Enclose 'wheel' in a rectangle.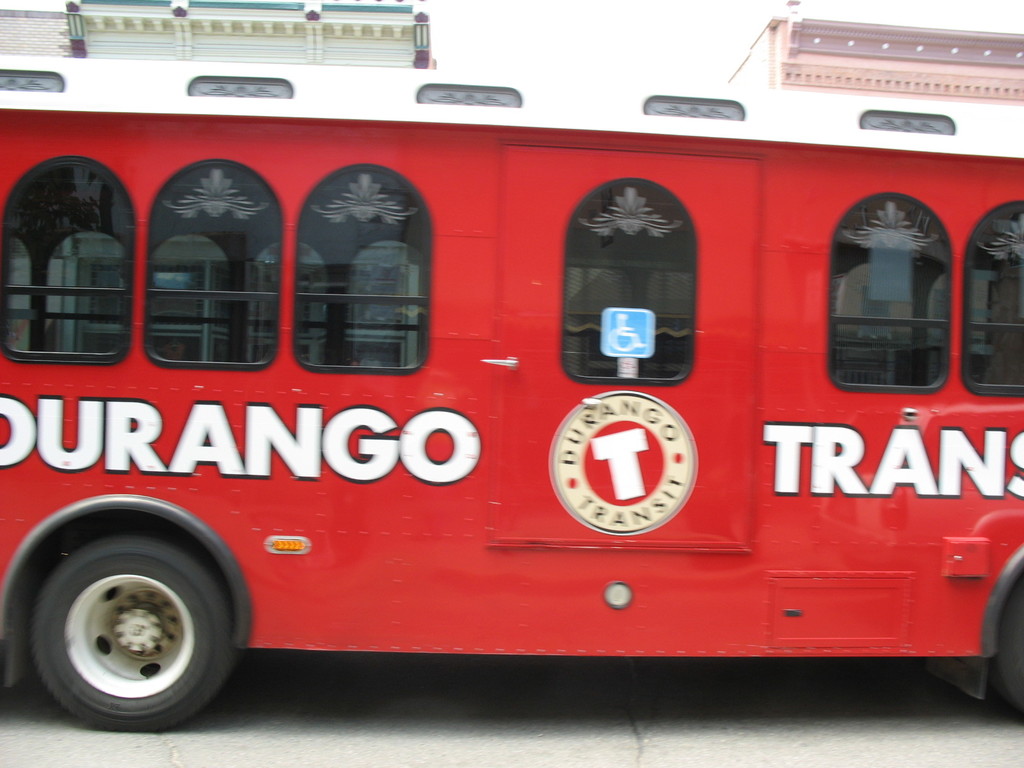
left=998, top=586, right=1023, bottom=721.
